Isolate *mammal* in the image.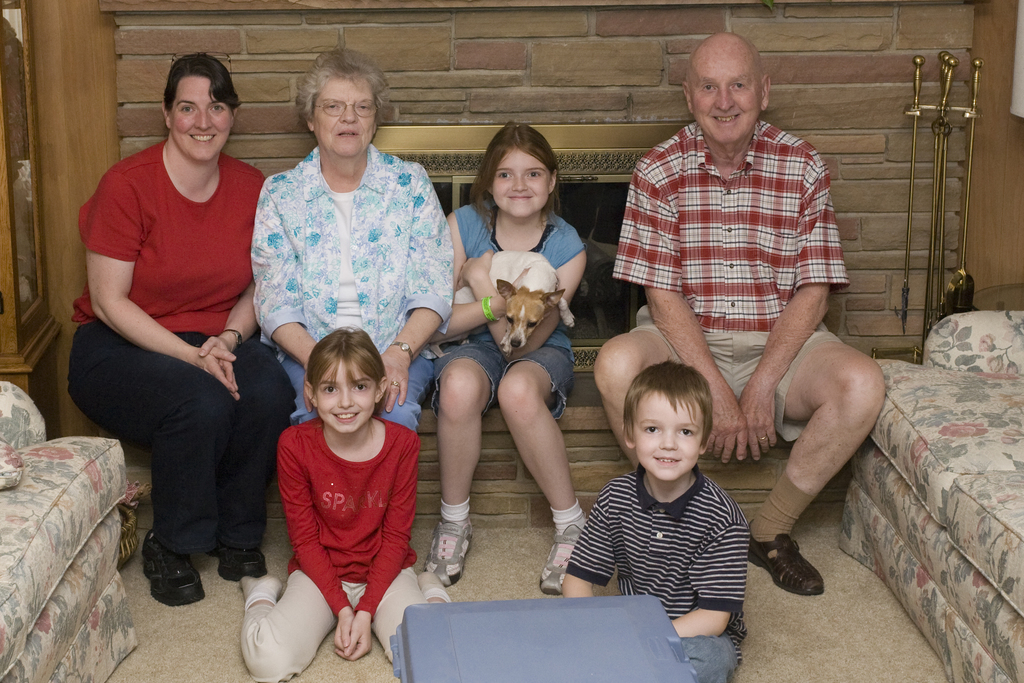
Isolated region: crop(589, 28, 886, 597).
